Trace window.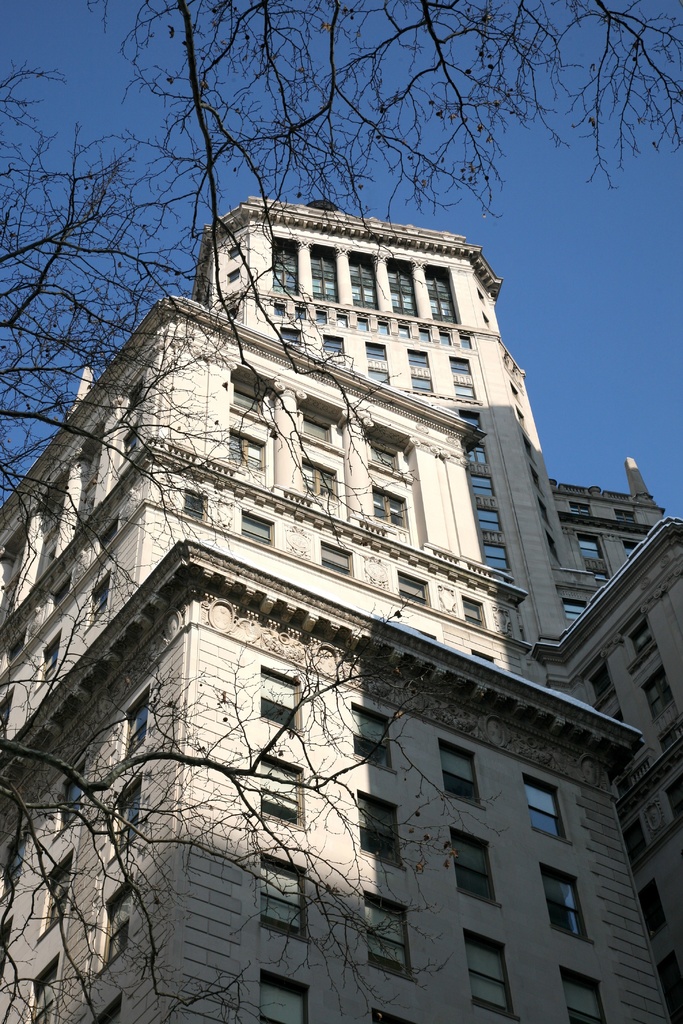
Traced to region(256, 854, 308, 940).
